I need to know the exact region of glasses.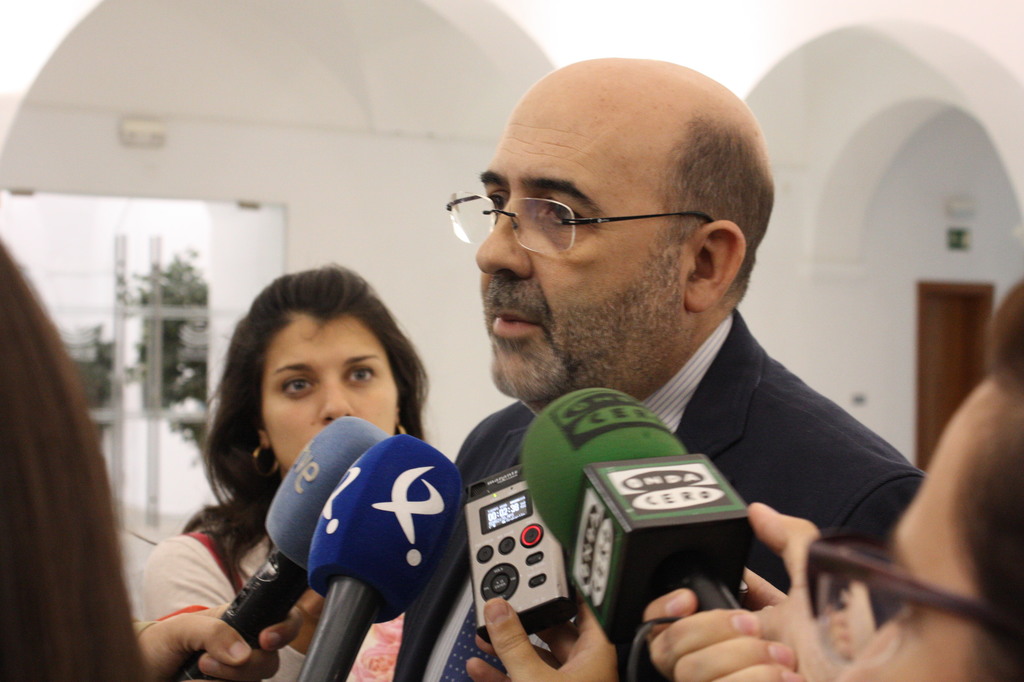
Region: box=[803, 528, 1023, 681].
